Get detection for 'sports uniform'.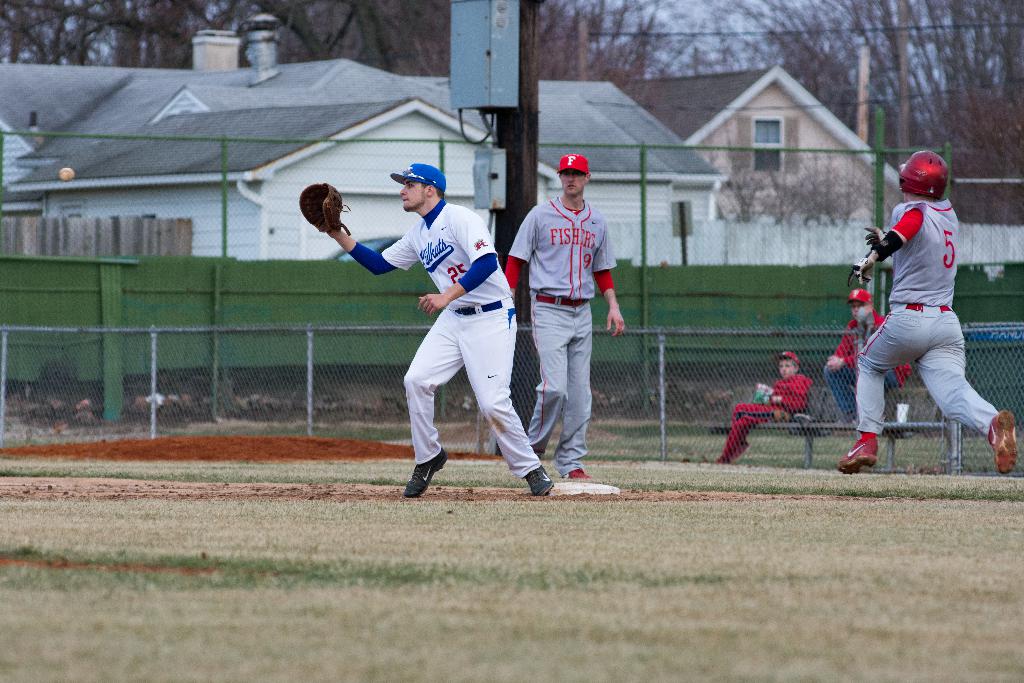
Detection: region(829, 318, 908, 396).
